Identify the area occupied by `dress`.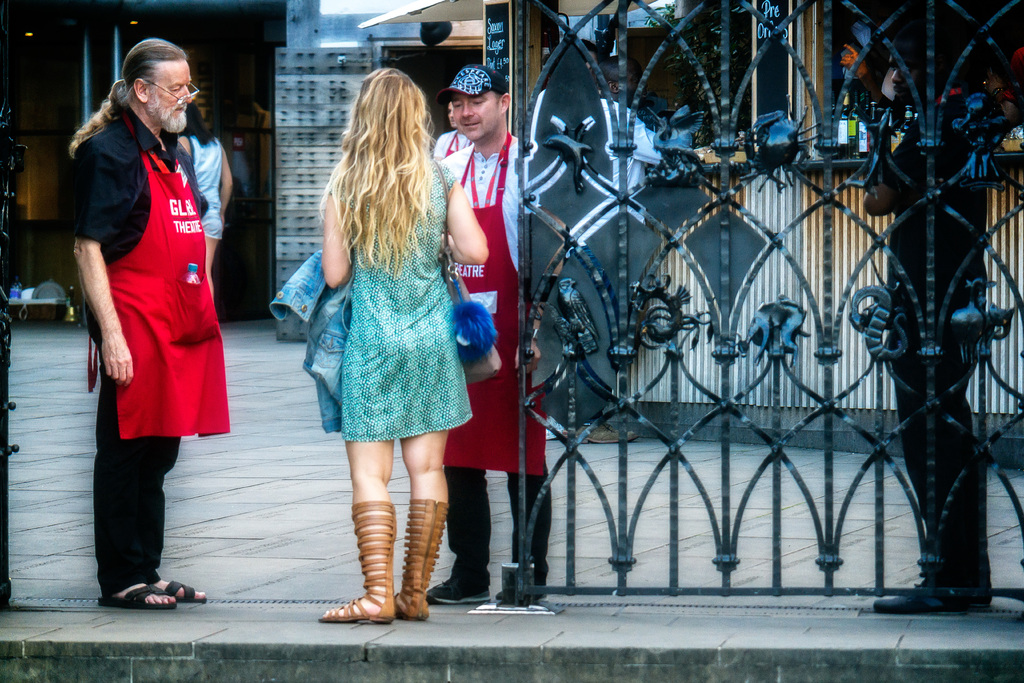
Area: detection(298, 177, 467, 400).
